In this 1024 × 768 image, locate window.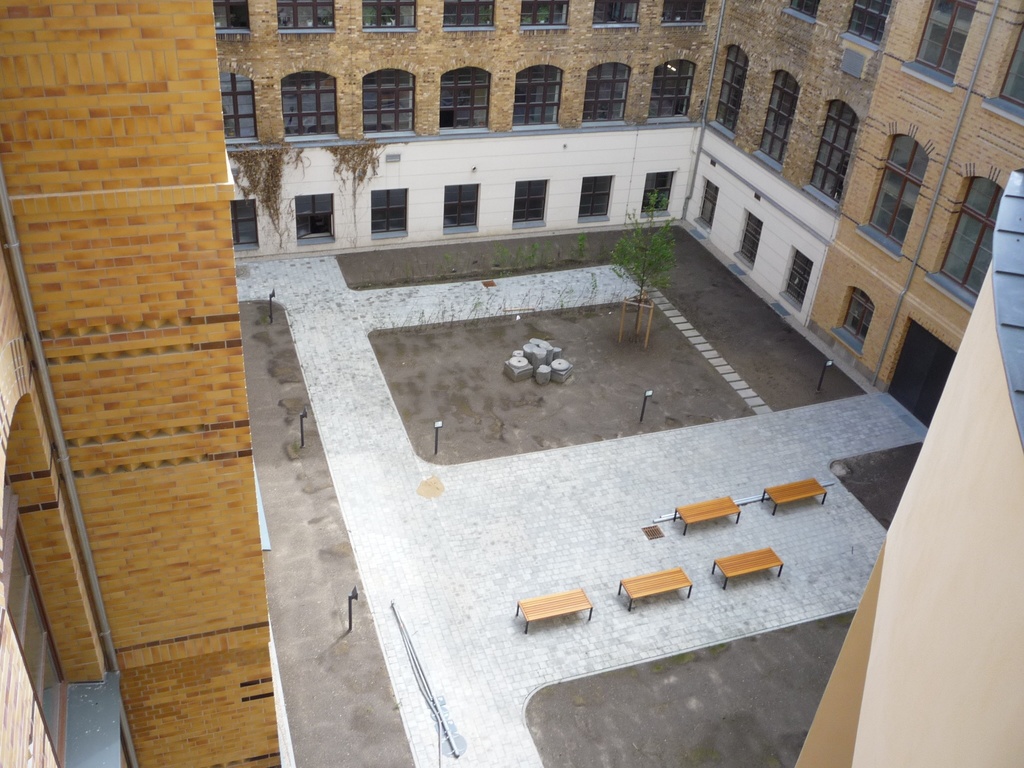
Bounding box: box=[515, 0, 573, 40].
